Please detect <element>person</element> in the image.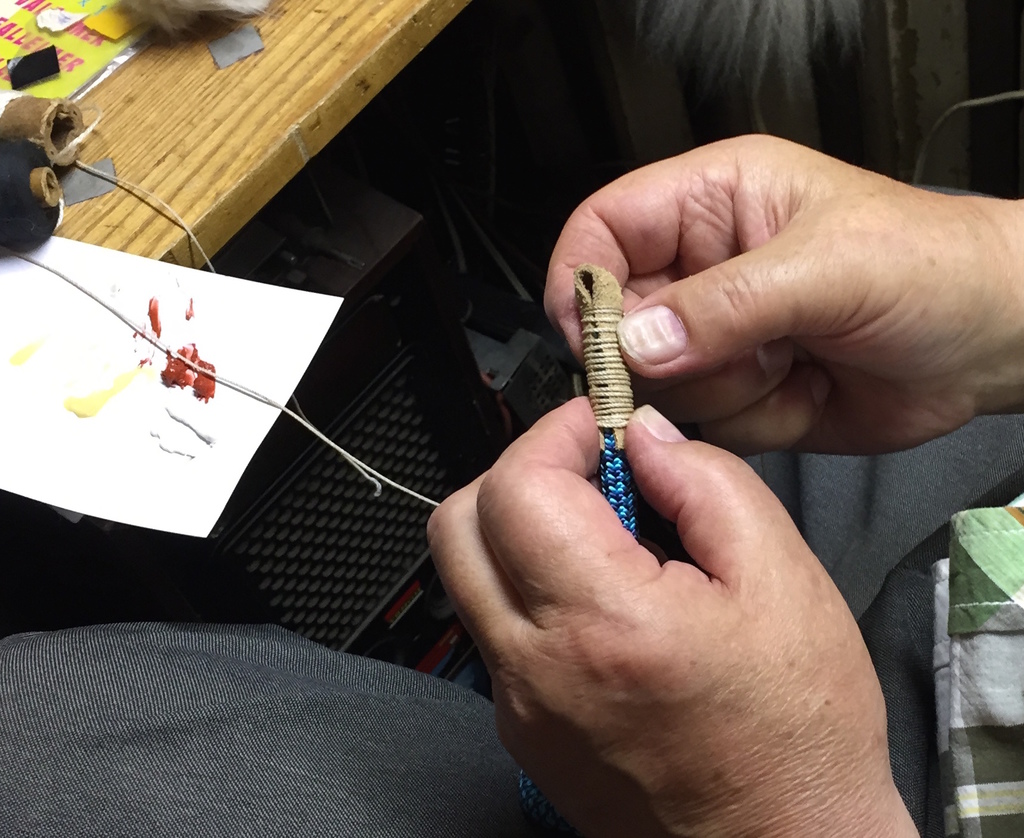
[left=0, top=122, right=1023, bottom=837].
